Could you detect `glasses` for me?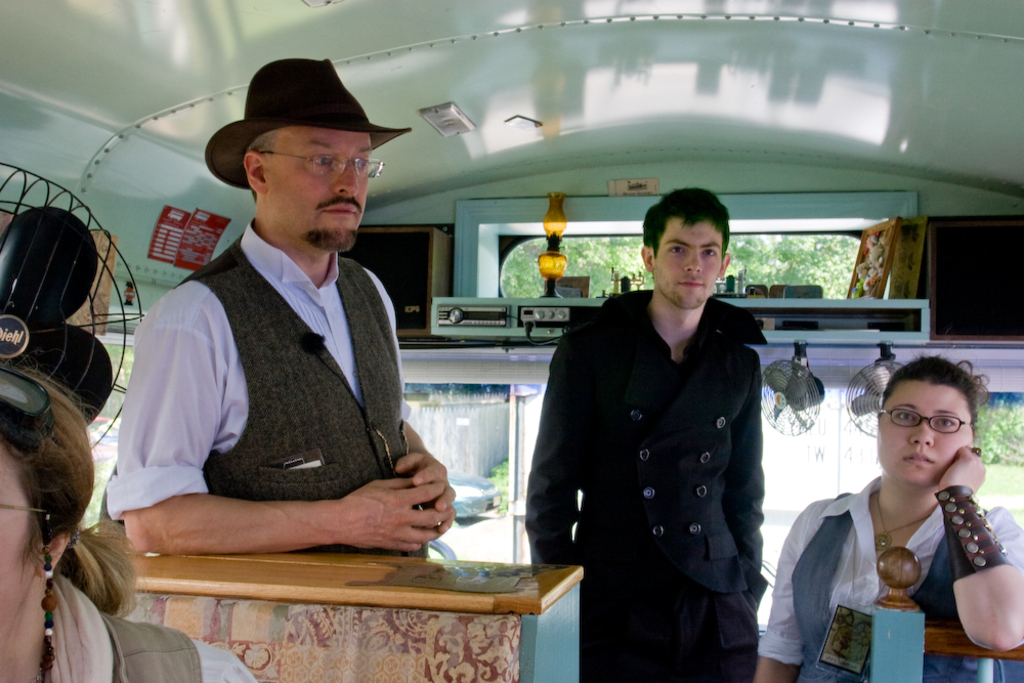
Detection result: bbox(0, 503, 47, 511).
